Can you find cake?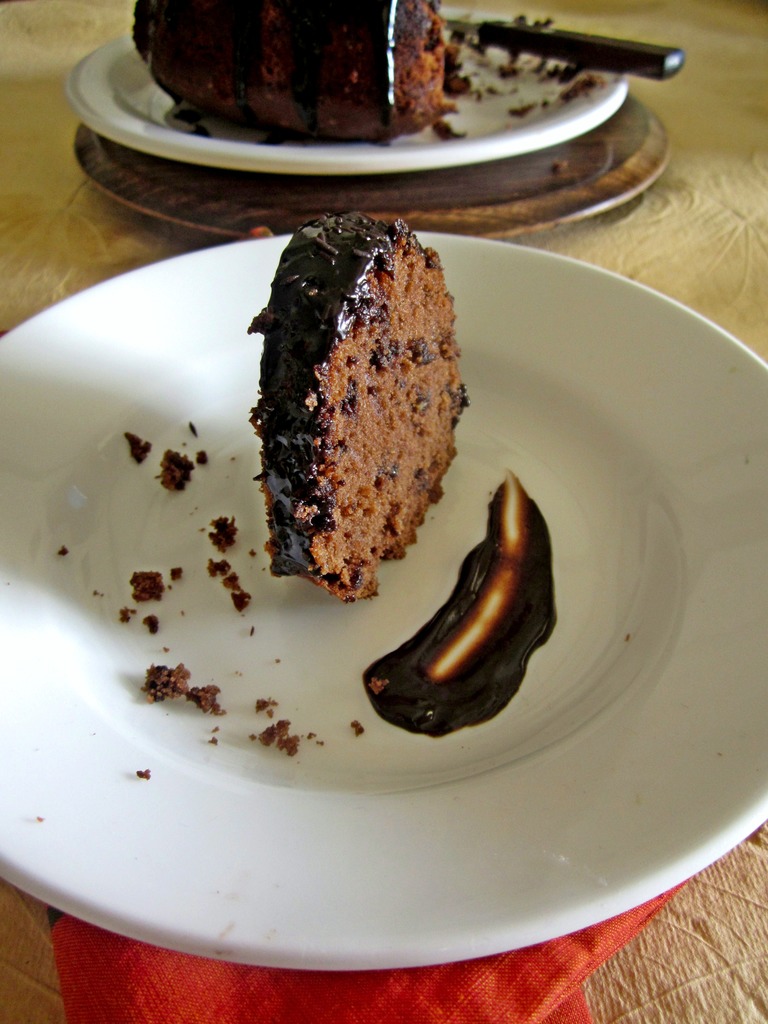
Yes, bounding box: box(128, 0, 471, 140).
